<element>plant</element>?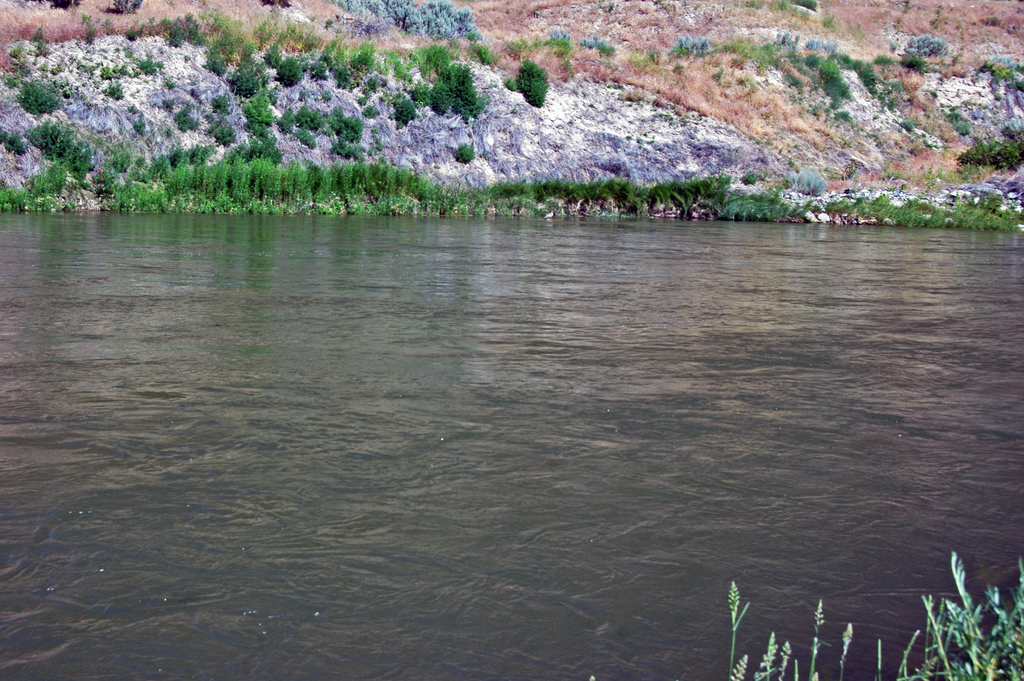
crop(160, 73, 180, 86)
